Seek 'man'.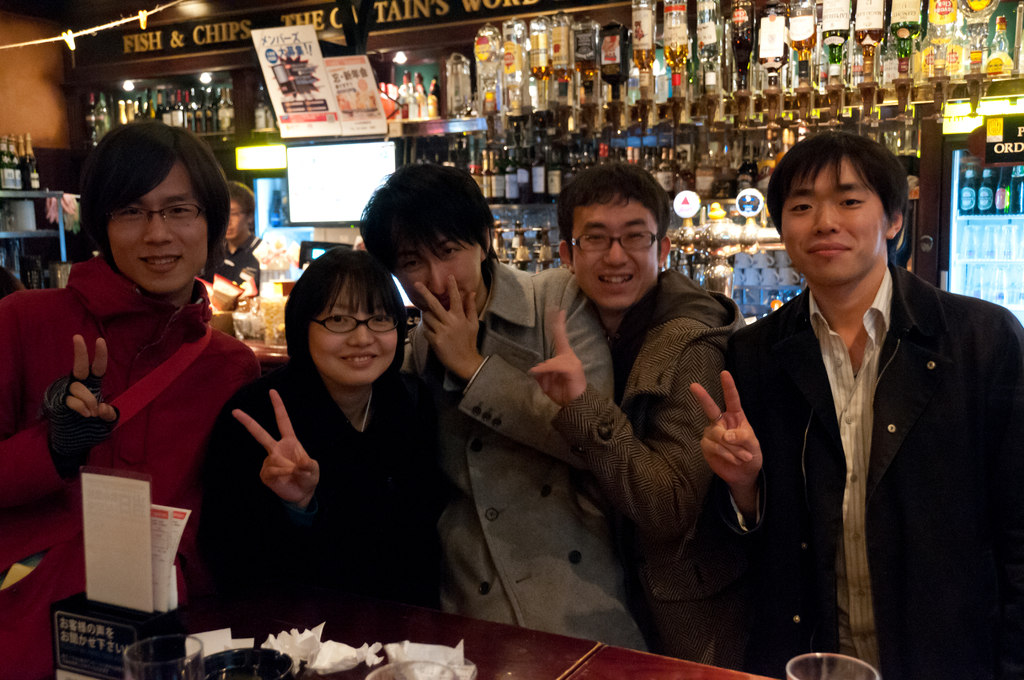
[0, 130, 255, 679].
